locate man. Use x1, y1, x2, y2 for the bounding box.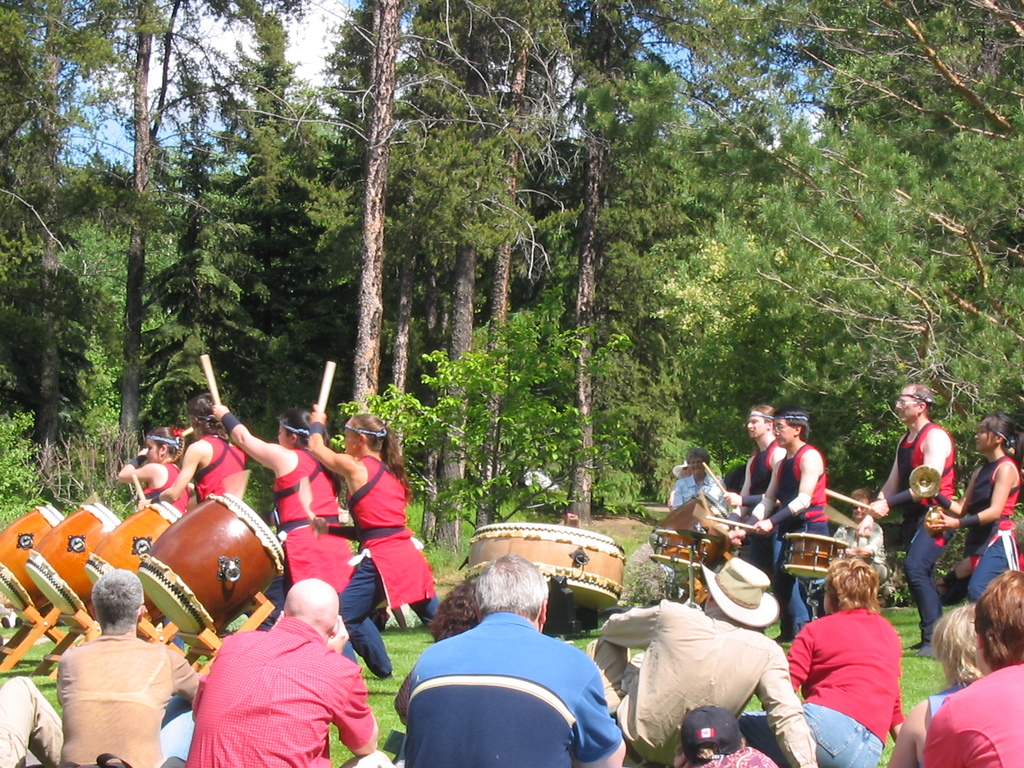
386, 576, 626, 764.
